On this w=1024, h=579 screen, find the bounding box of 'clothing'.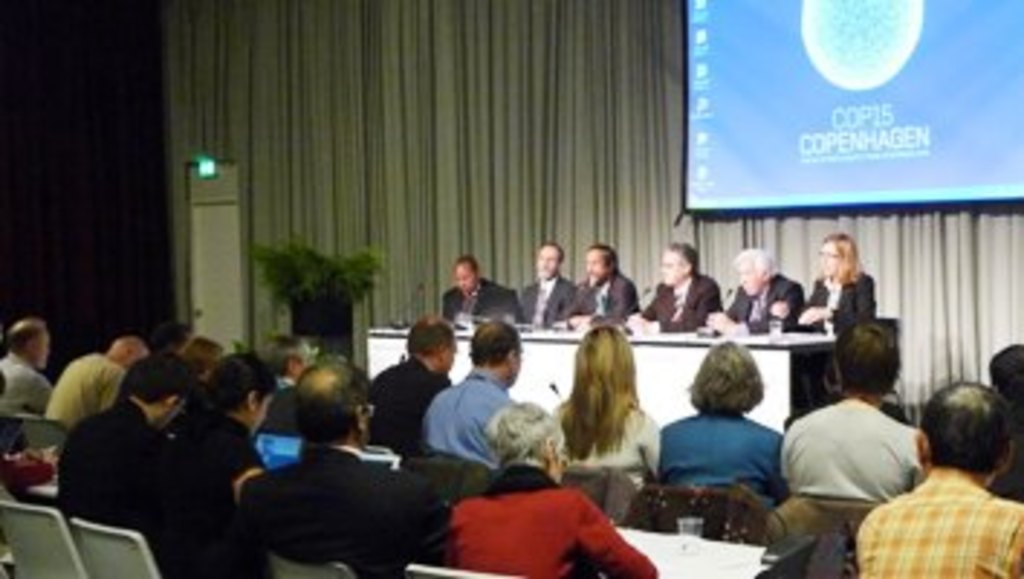
Bounding box: [left=521, top=278, right=579, bottom=324].
